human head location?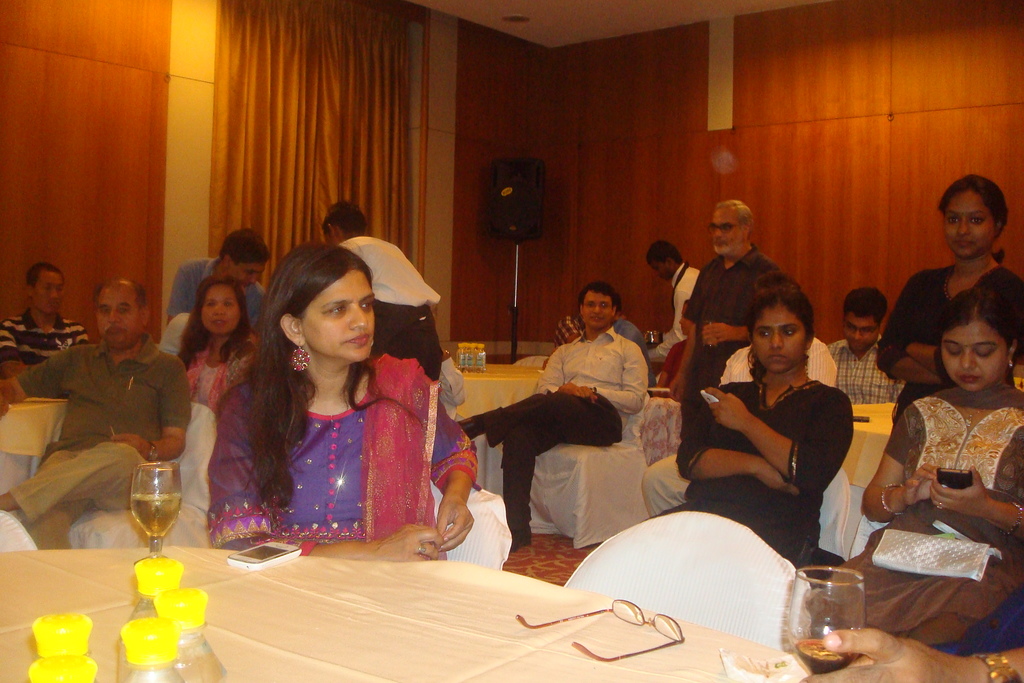
711, 198, 753, 257
